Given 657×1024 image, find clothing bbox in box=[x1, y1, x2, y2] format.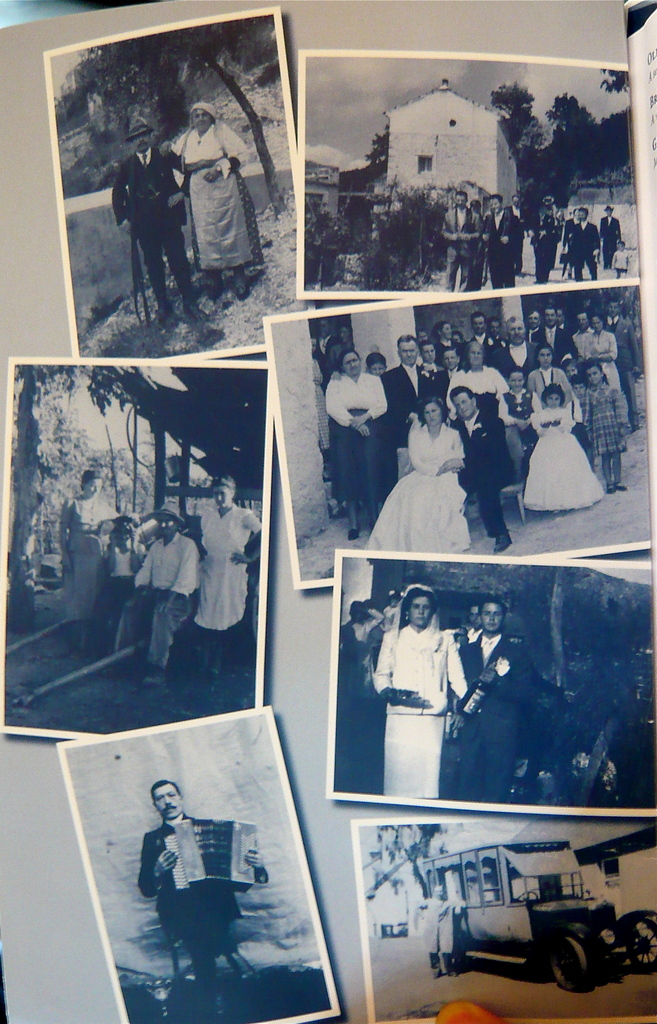
box=[416, 899, 465, 965].
